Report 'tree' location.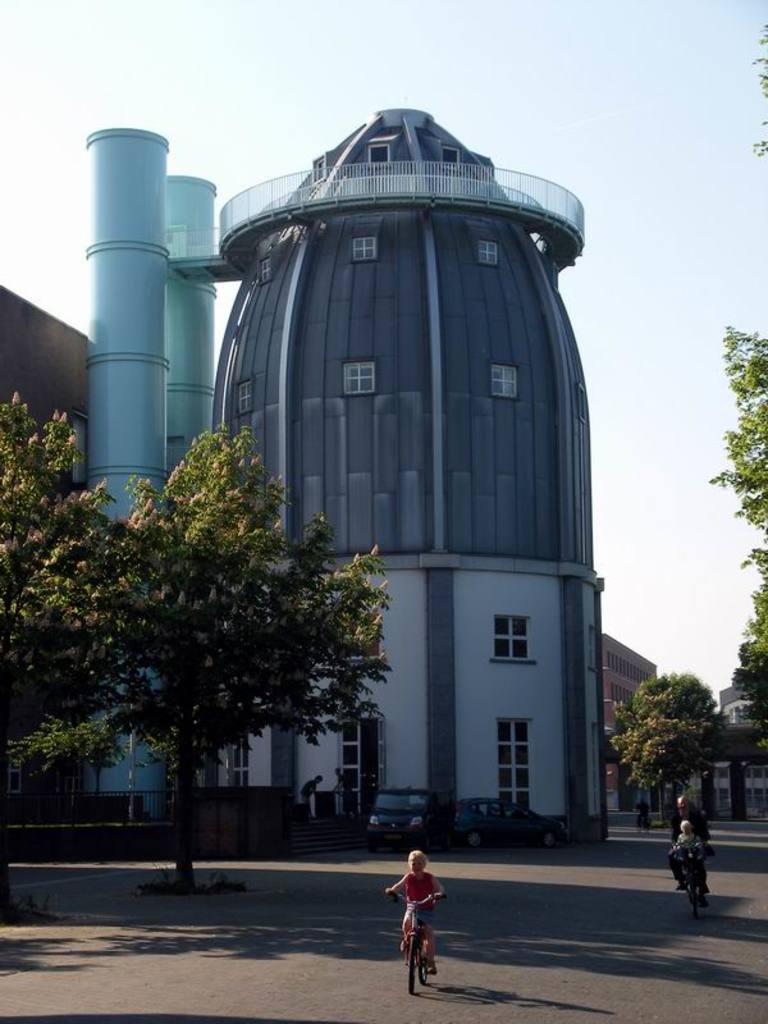
Report: bbox(46, 396, 378, 897).
